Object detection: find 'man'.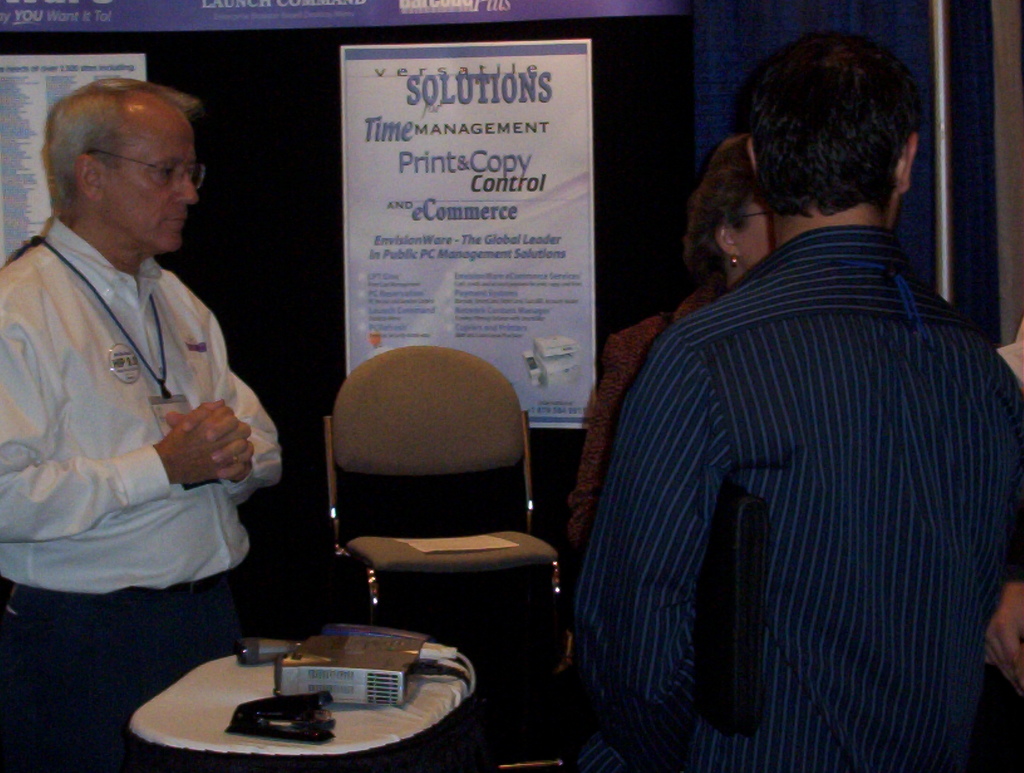
detection(567, 24, 1023, 772).
